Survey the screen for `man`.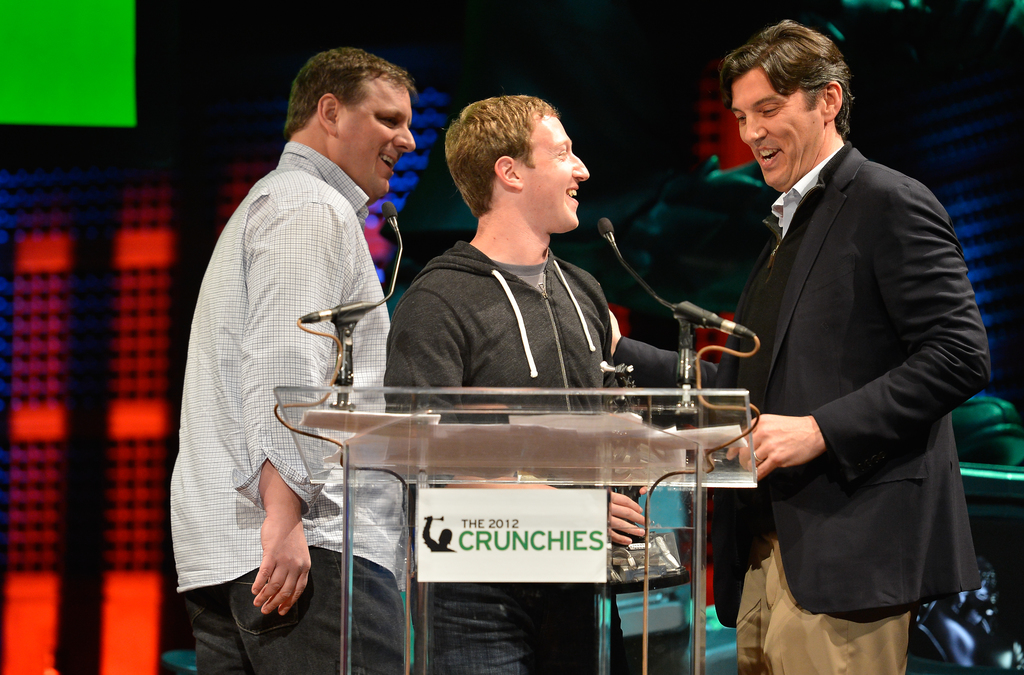
Survey found: box(386, 92, 657, 674).
